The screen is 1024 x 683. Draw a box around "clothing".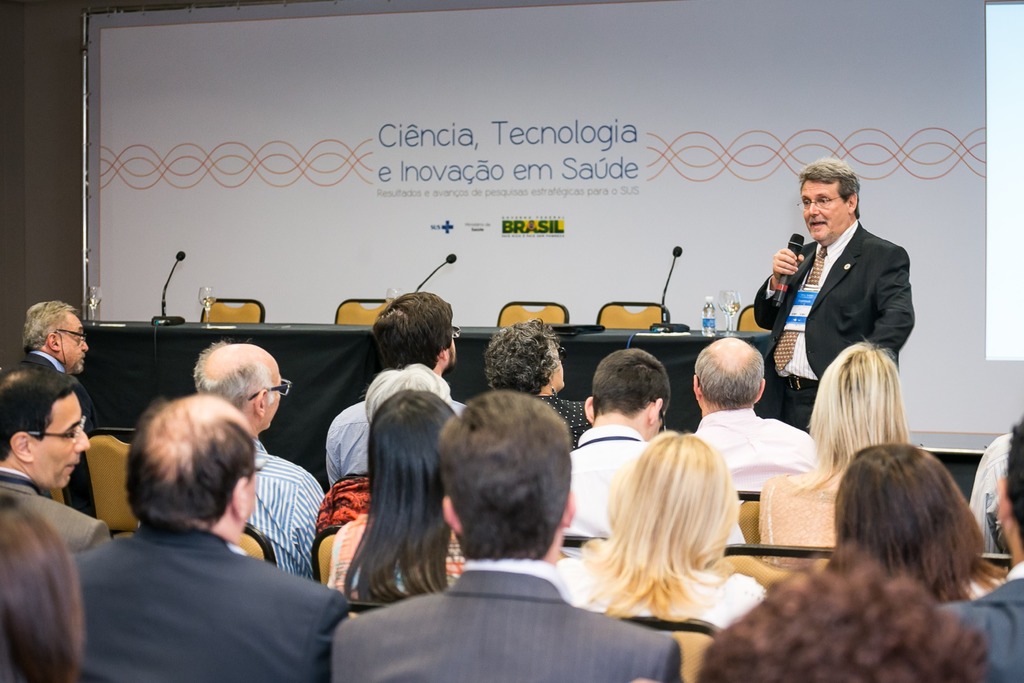
bbox(248, 445, 325, 562).
